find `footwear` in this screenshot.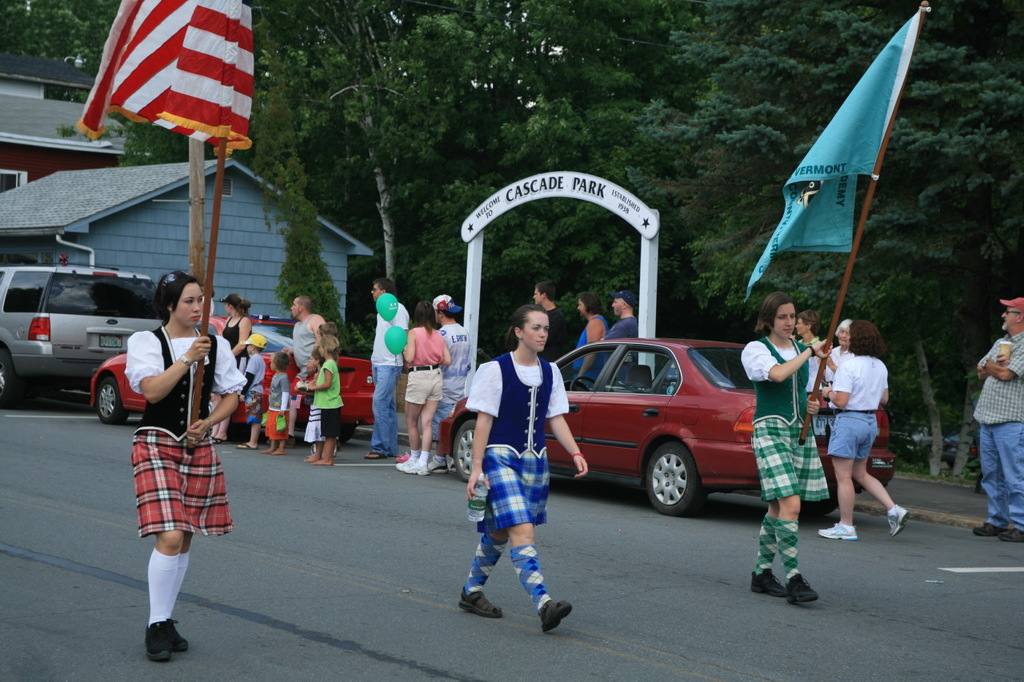
The bounding box for `footwear` is 818 524 855 541.
